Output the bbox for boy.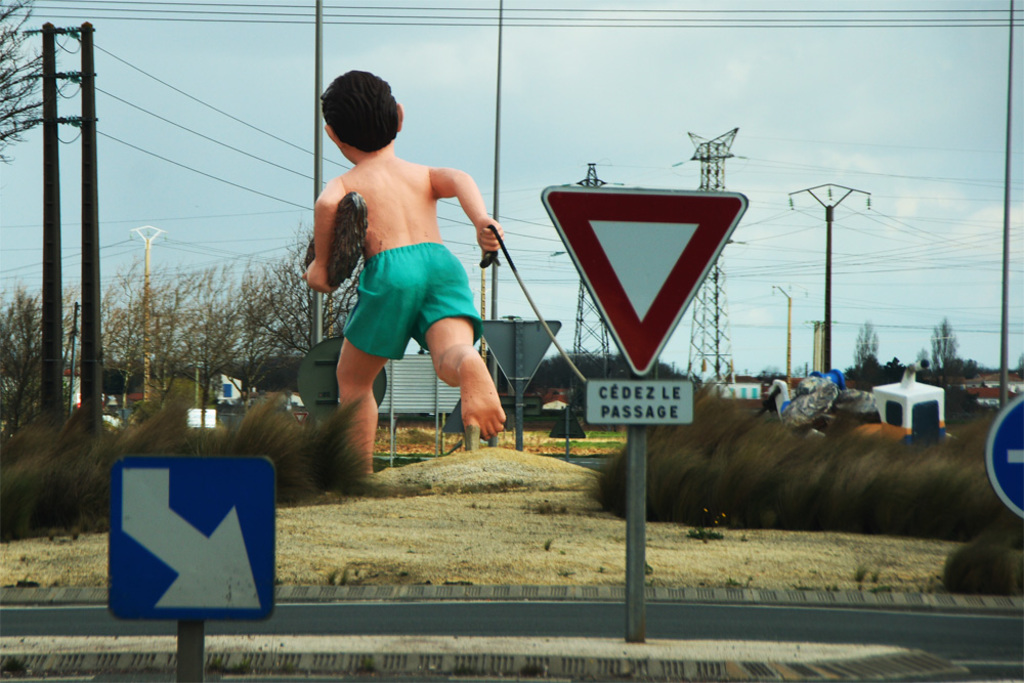
x1=280 y1=66 x2=521 y2=461.
